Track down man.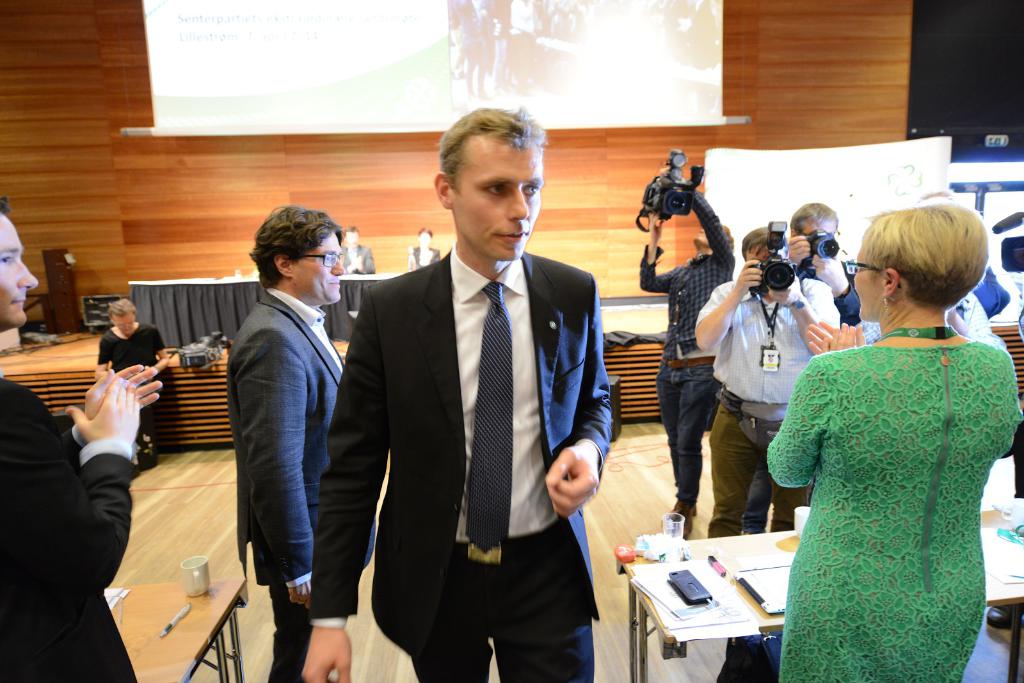
Tracked to 339, 225, 372, 272.
